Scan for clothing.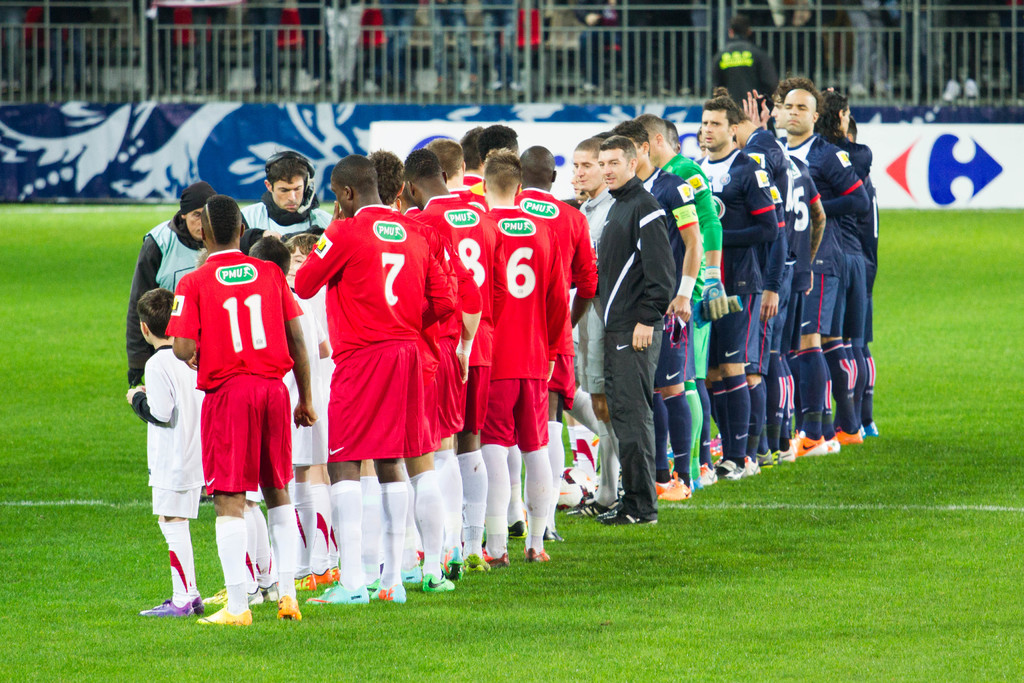
Scan result: 845, 182, 887, 337.
